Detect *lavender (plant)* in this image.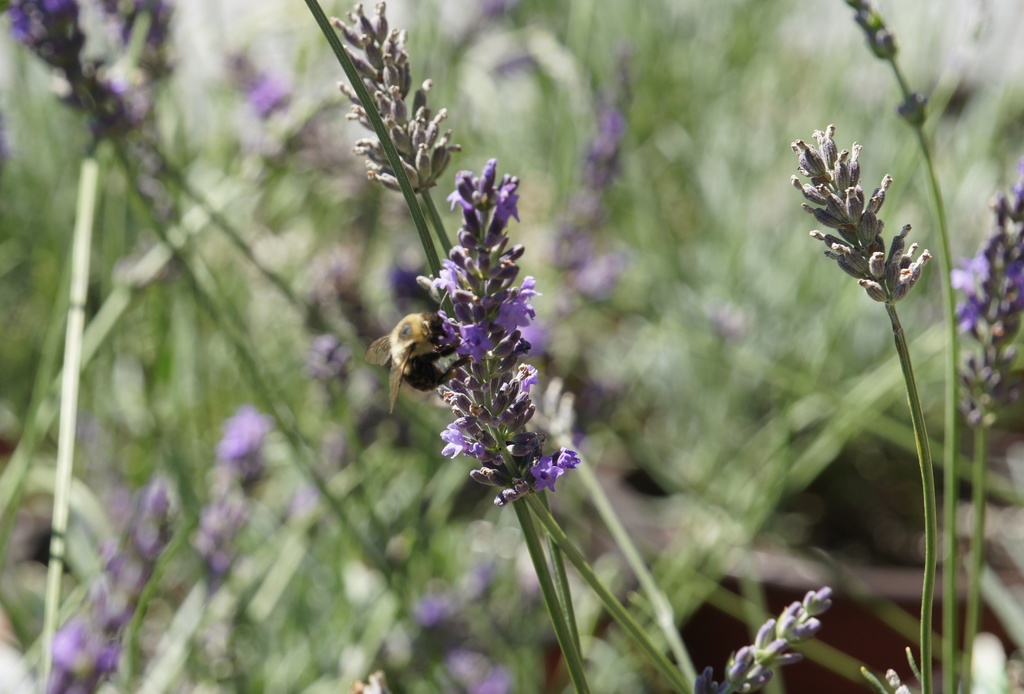
Detection: locate(687, 576, 836, 693).
